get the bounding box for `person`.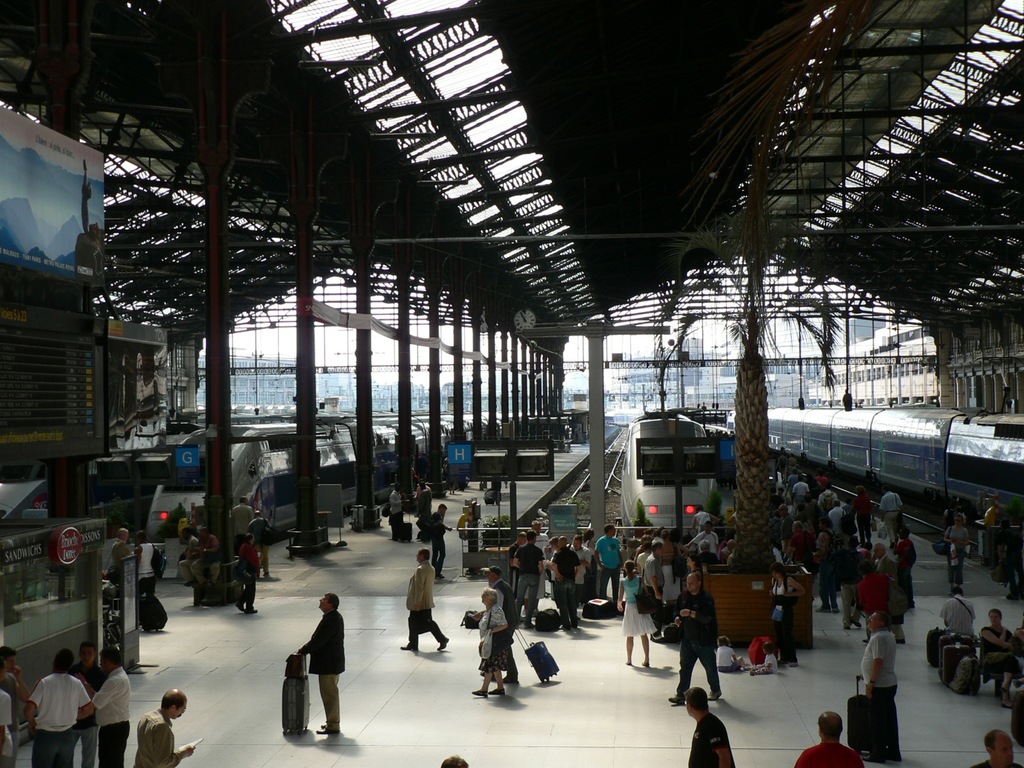
<box>747,643,781,675</box>.
